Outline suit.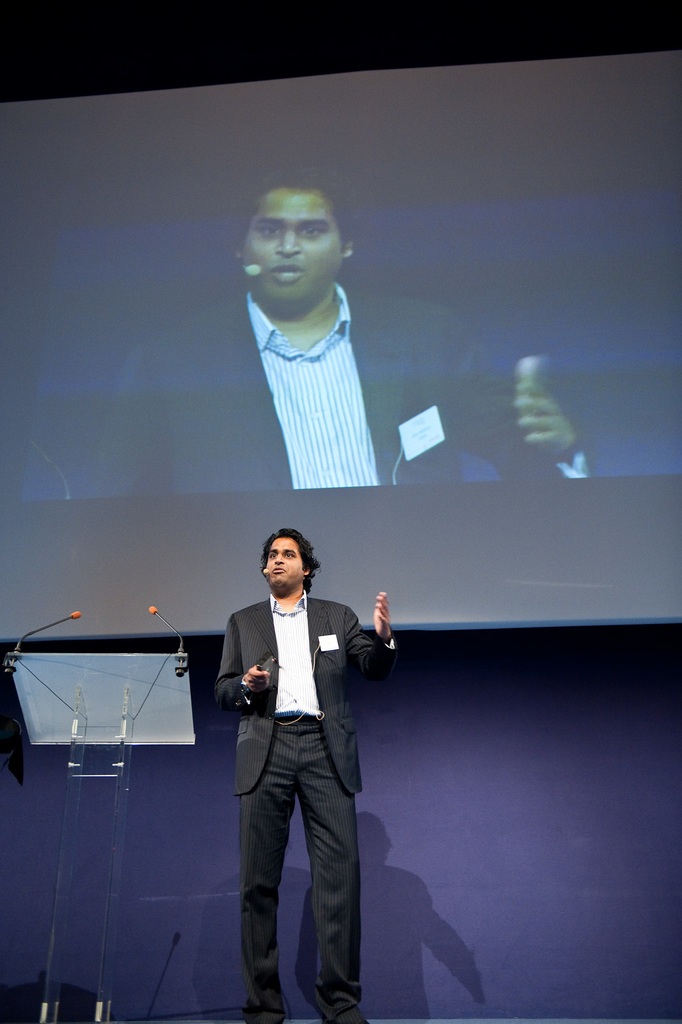
Outline: x1=215, y1=593, x2=399, y2=1023.
